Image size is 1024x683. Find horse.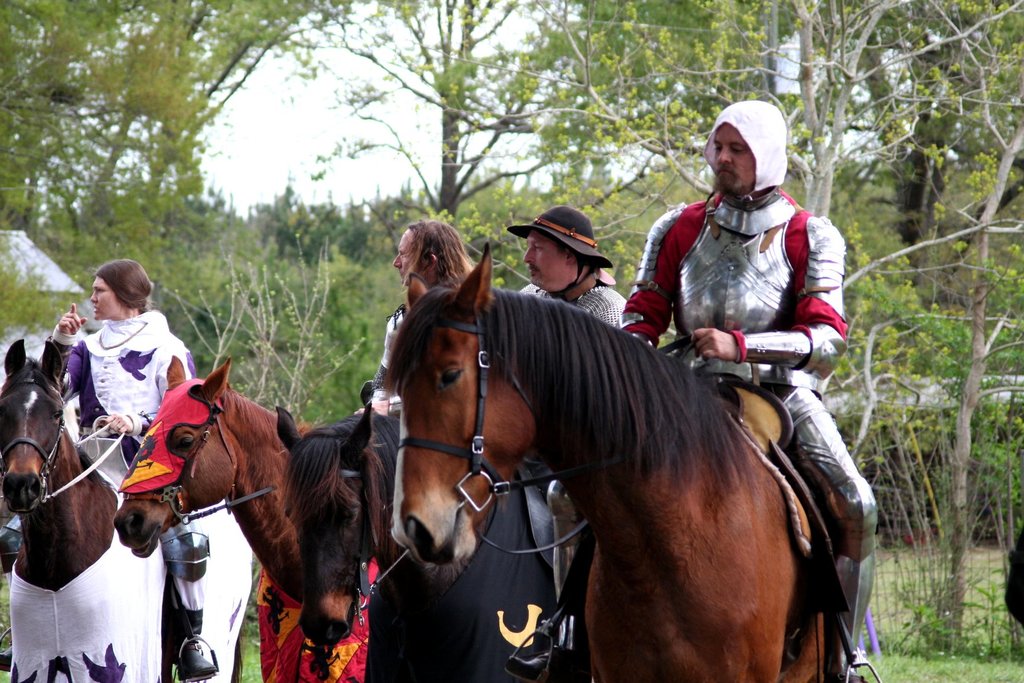
{"left": 0, "top": 335, "right": 245, "bottom": 682}.
